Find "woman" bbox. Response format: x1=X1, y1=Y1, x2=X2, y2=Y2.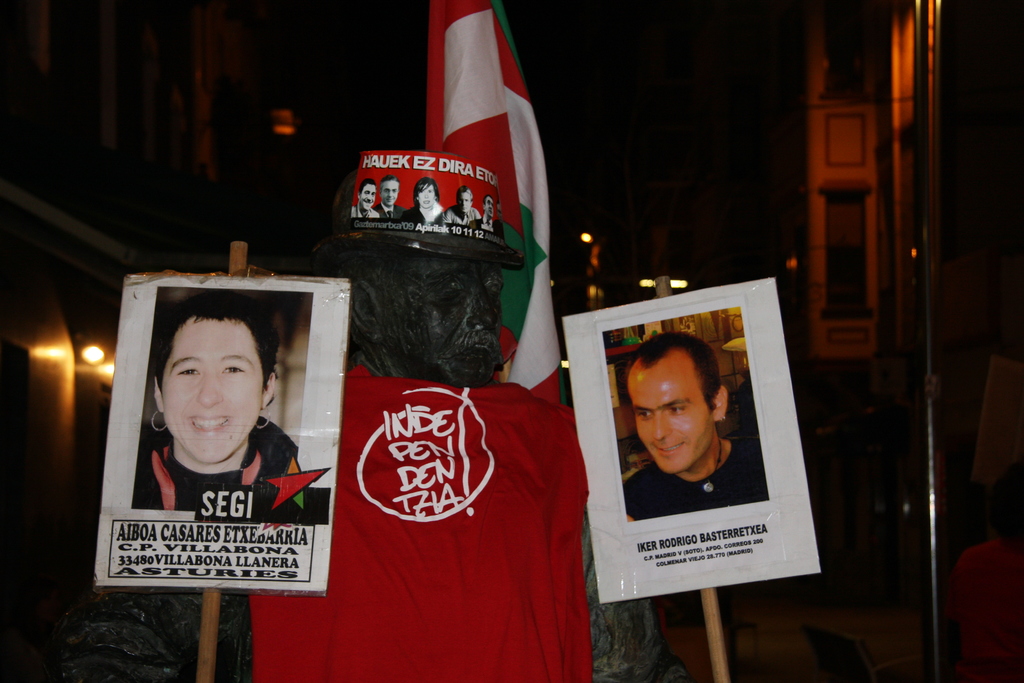
x1=406, y1=175, x2=444, y2=225.
